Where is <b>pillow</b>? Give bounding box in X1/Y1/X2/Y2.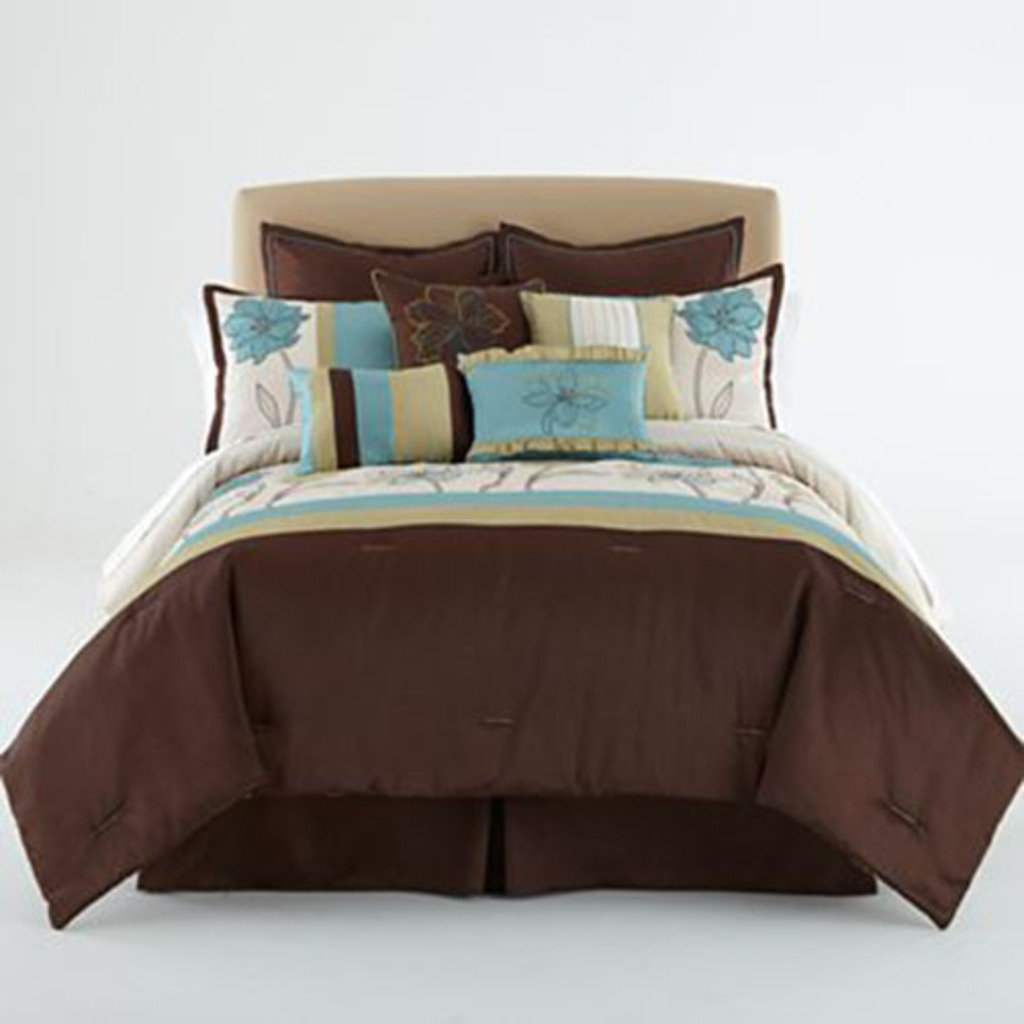
521/266/785/456.
